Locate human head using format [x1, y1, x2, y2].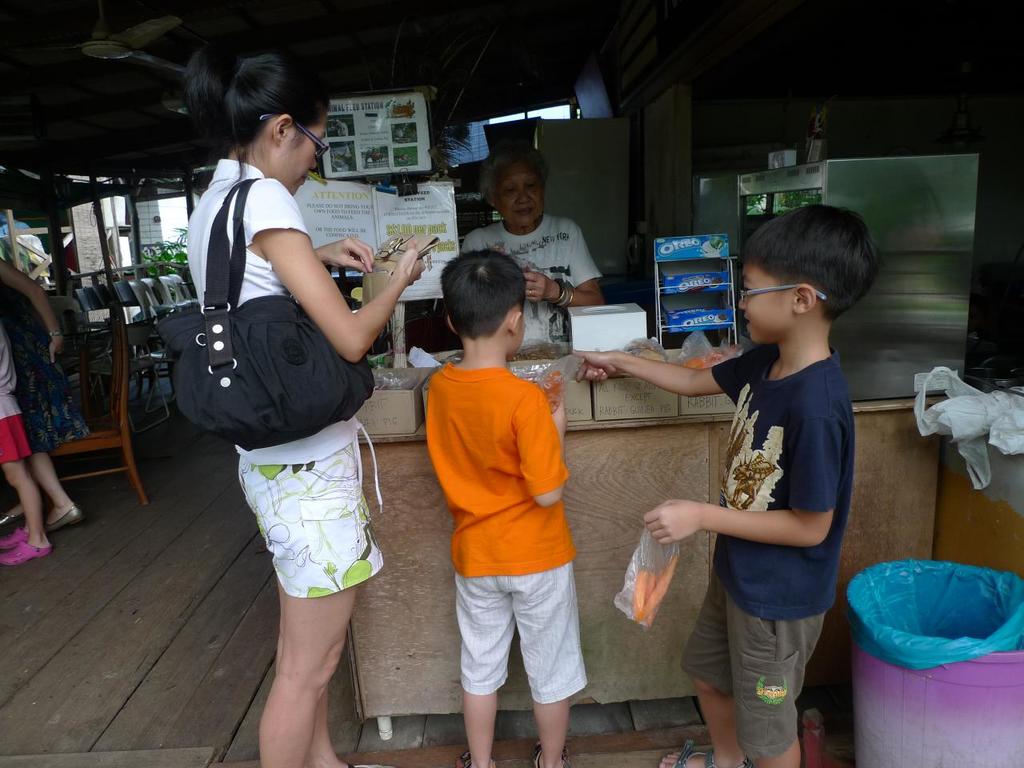
[225, 52, 327, 194].
